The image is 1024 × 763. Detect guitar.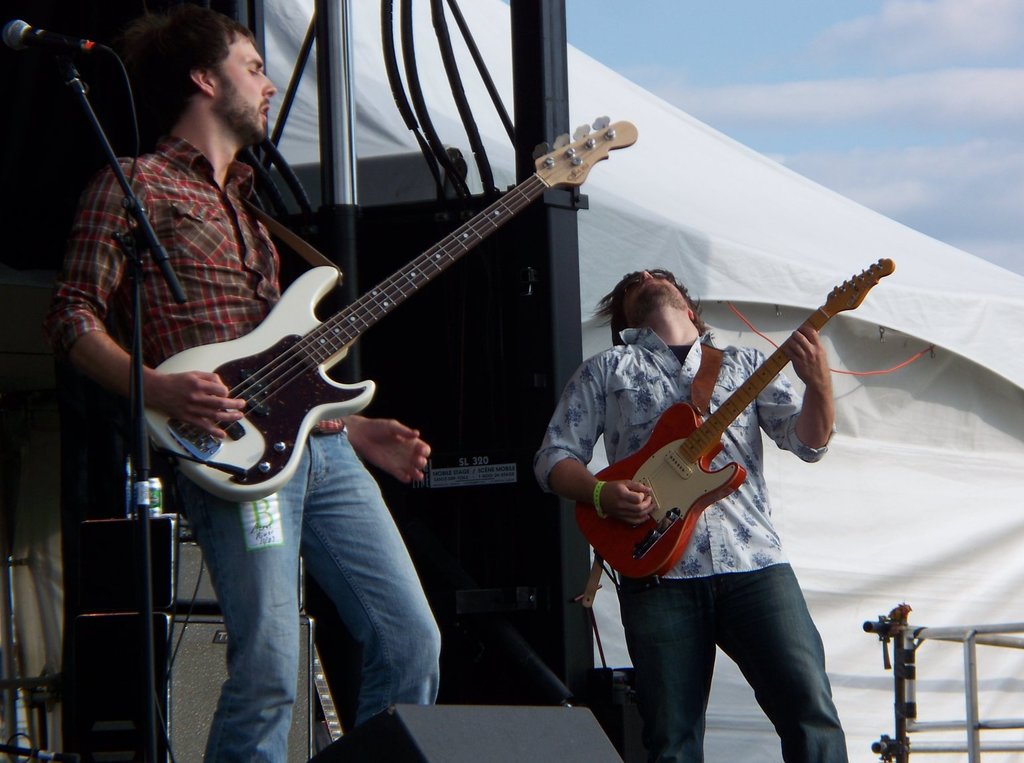
Detection: select_region(131, 114, 641, 504).
